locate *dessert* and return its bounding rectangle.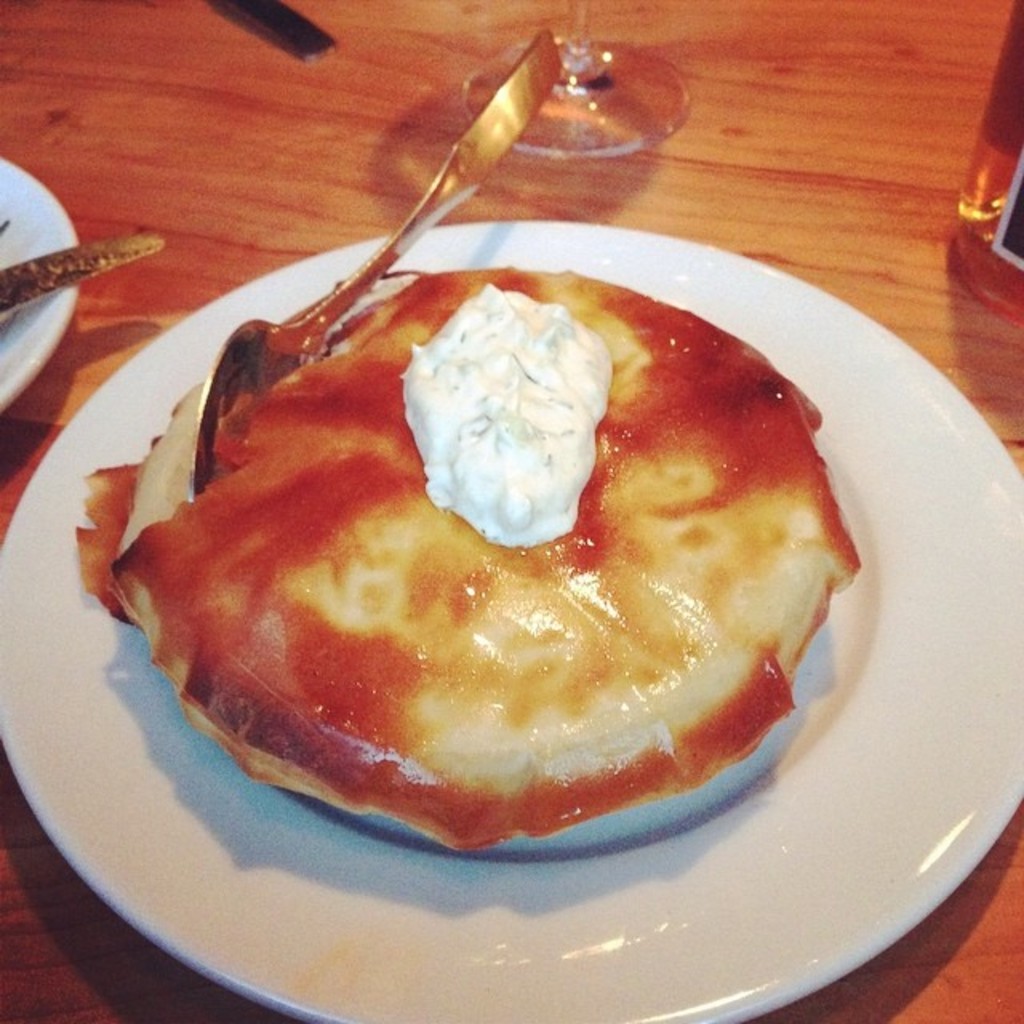
box=[117, 214, 853, 866].
